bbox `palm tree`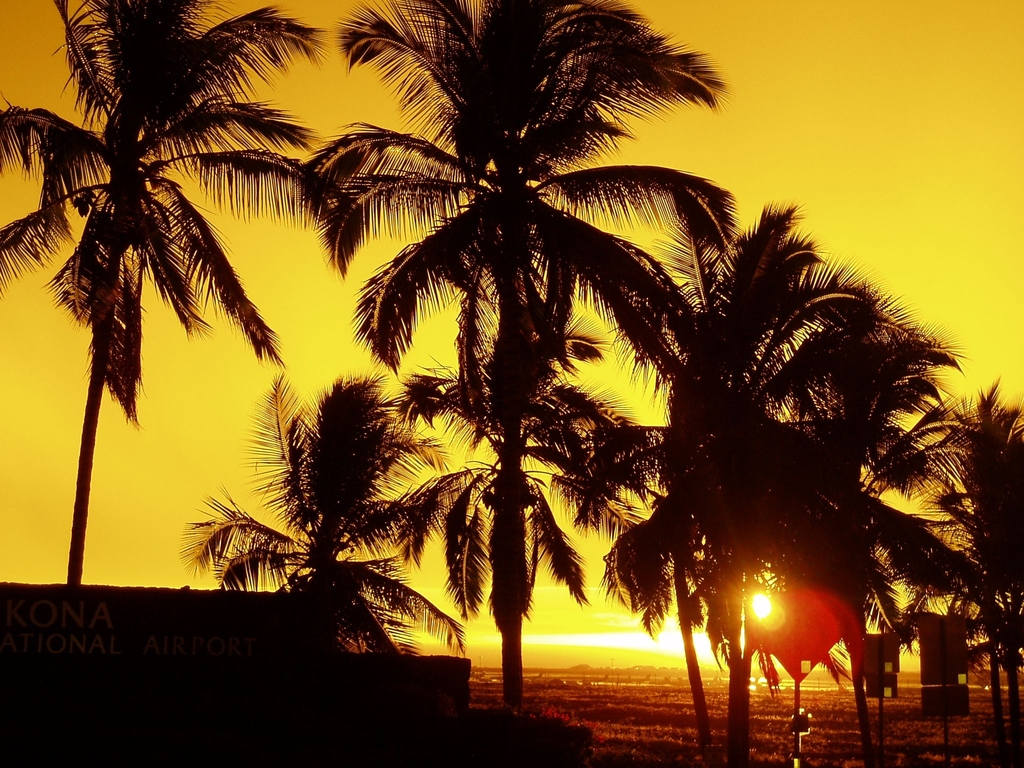
896:413:1020:683
